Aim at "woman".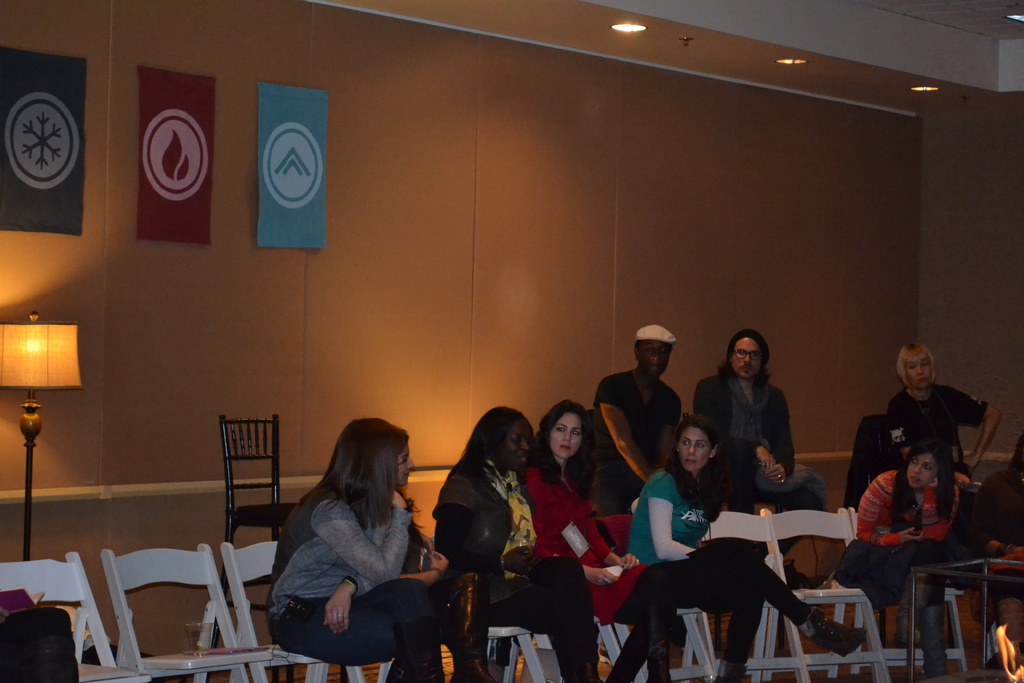
Aimed at select_region(430, 404, 604, 682).
